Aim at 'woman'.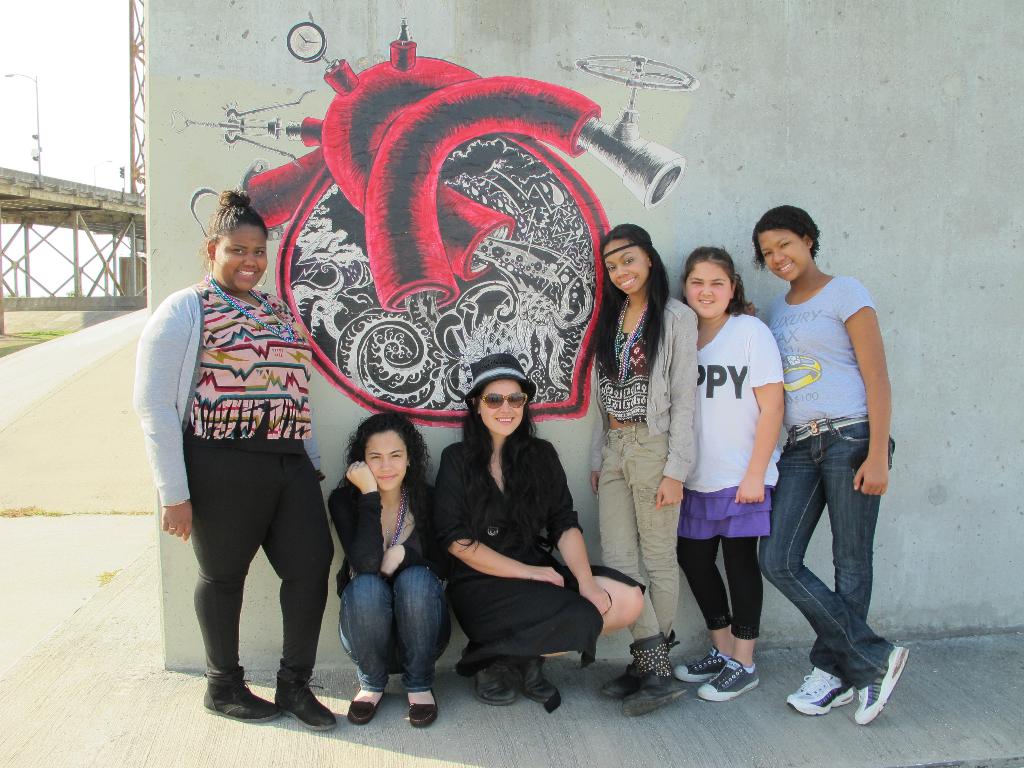
Aimed at <region>751, 198, 904, 724</region>.
